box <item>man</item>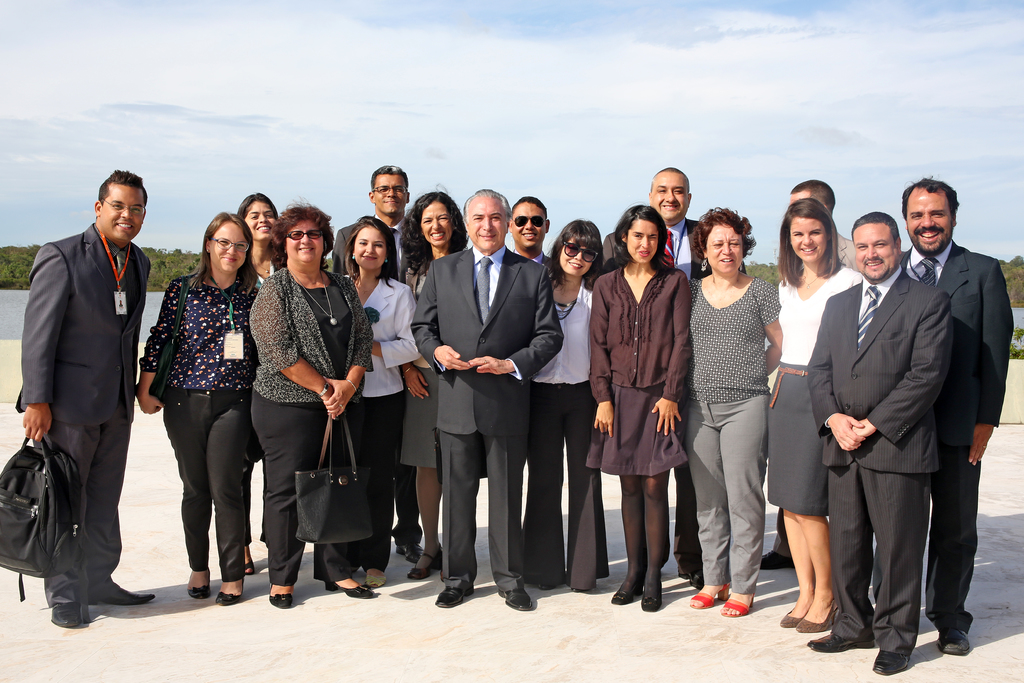
bbox(399, 198, 577, 597)
